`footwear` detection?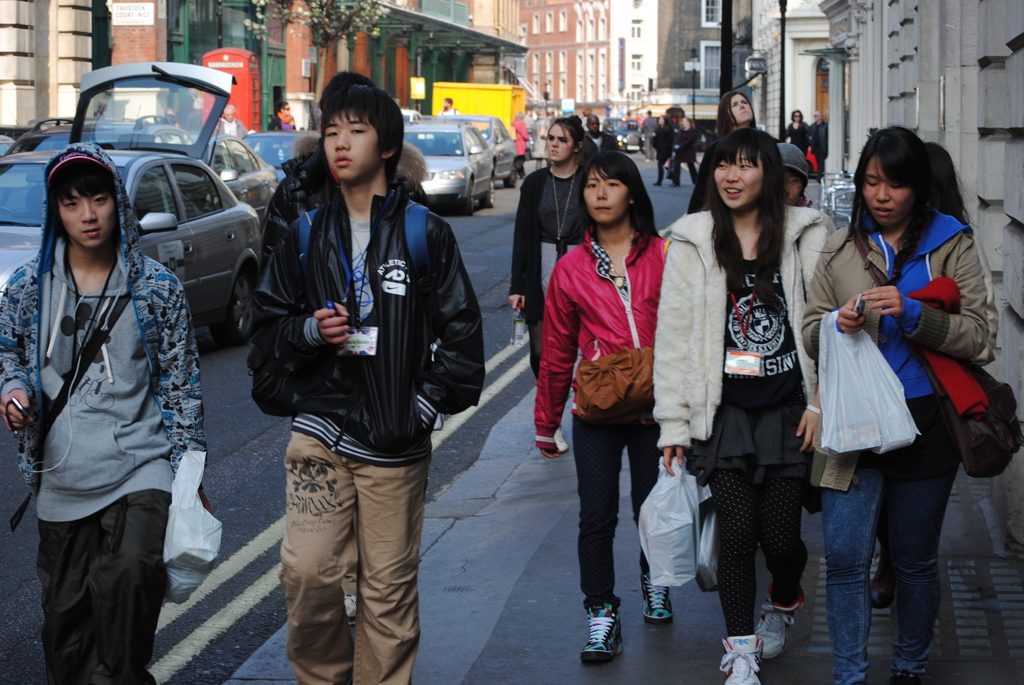
<bbox>871, 557, 893, 610</bbox>
